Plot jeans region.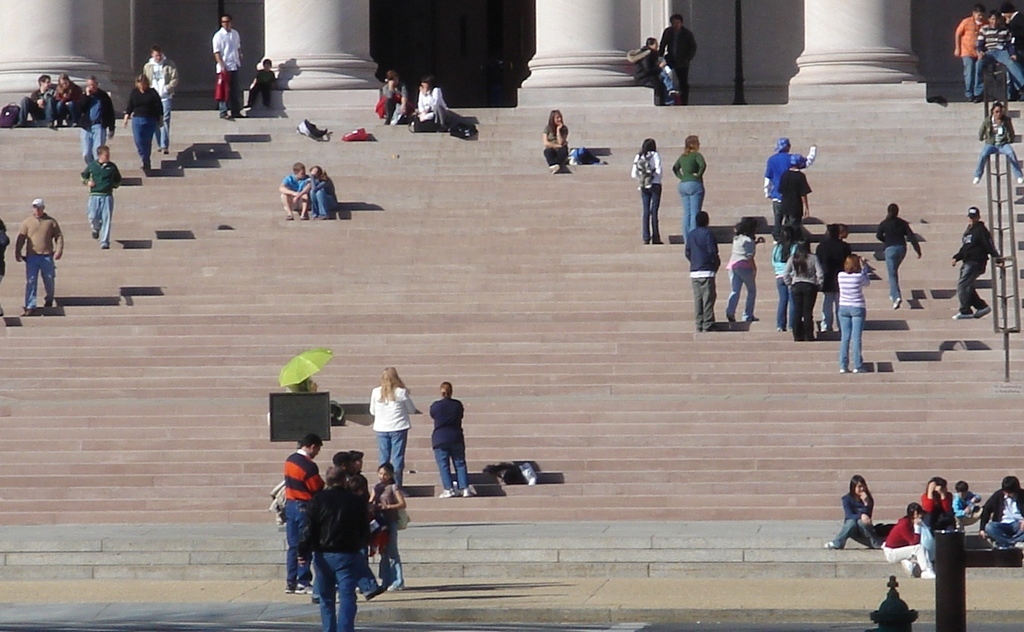
Plotted at BBox(27, 252, 49, 308).
